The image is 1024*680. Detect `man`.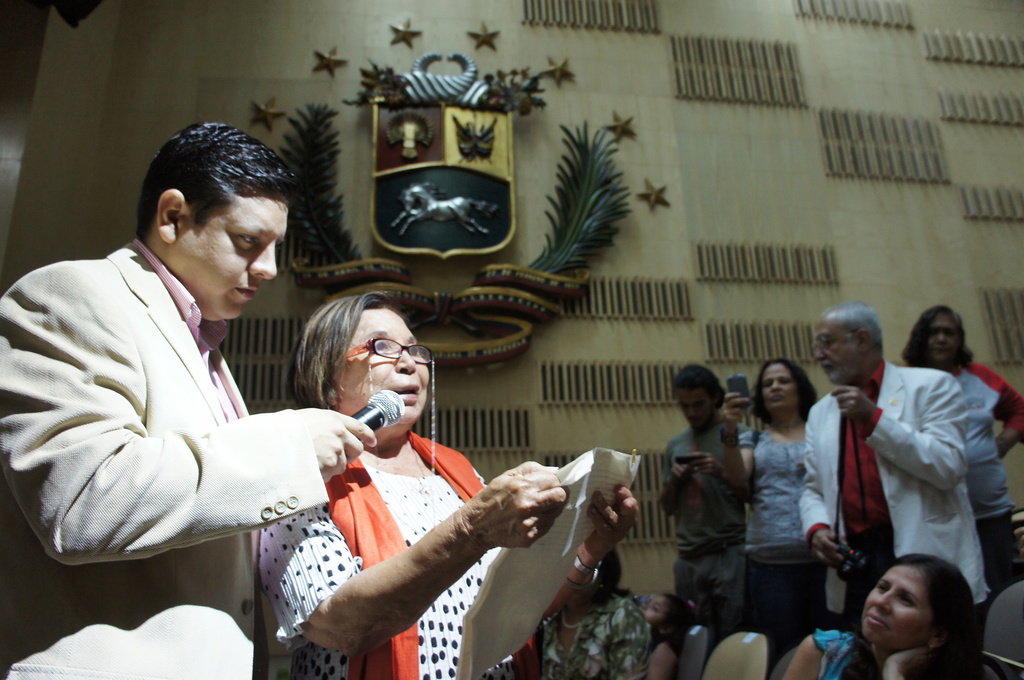
Detection: <bbox>658, 360, 754, 639</bbox>.
